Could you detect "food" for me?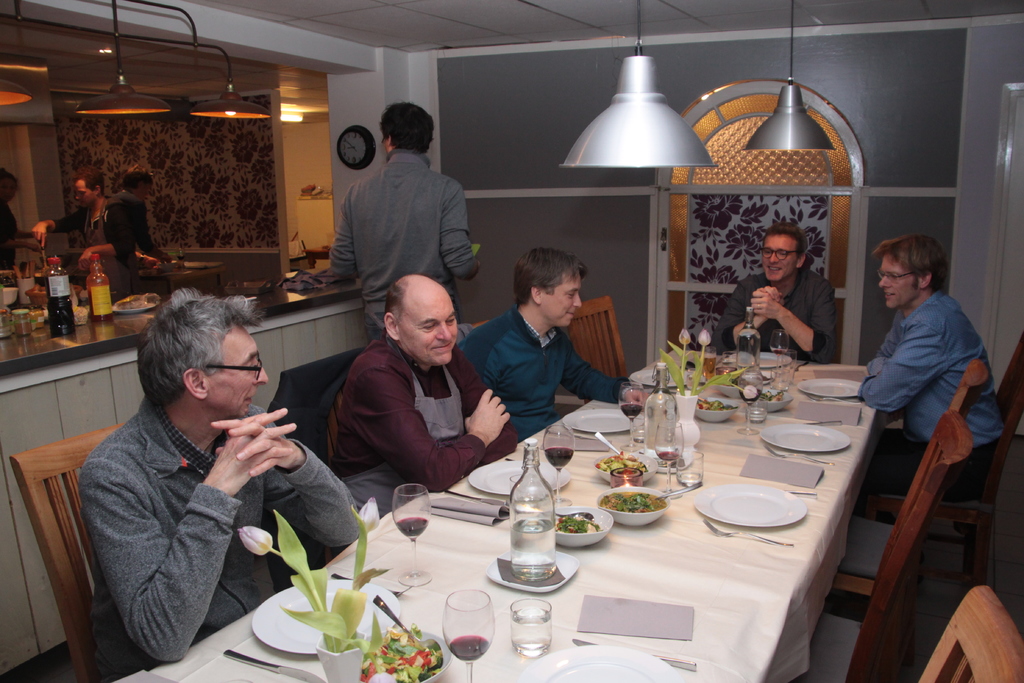
Detection result: (599,490,669,513).
